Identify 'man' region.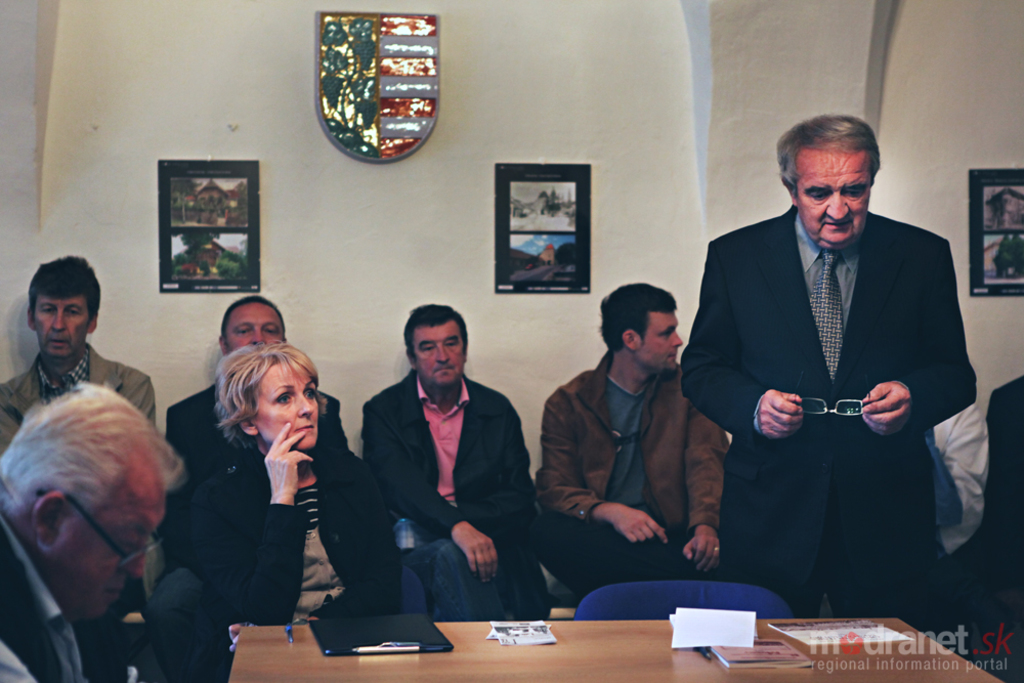
Region: (left=362, top=298, right=549, bottom=624).
